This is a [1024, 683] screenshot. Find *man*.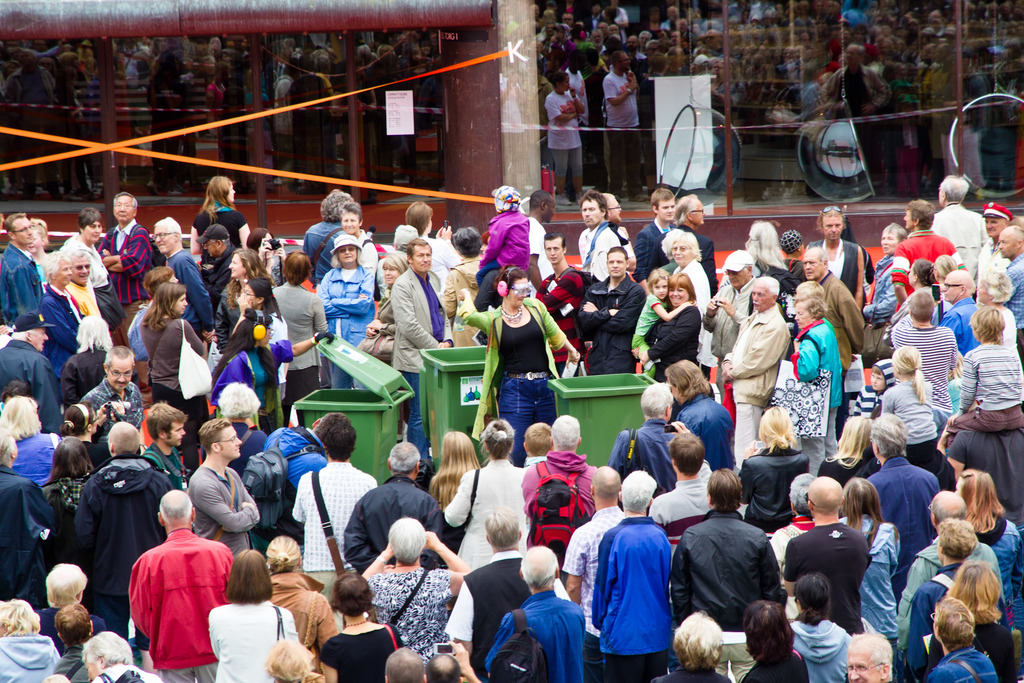
Bounding box: pyautogui.locateOnScreen(115, 495, 227, 673).
